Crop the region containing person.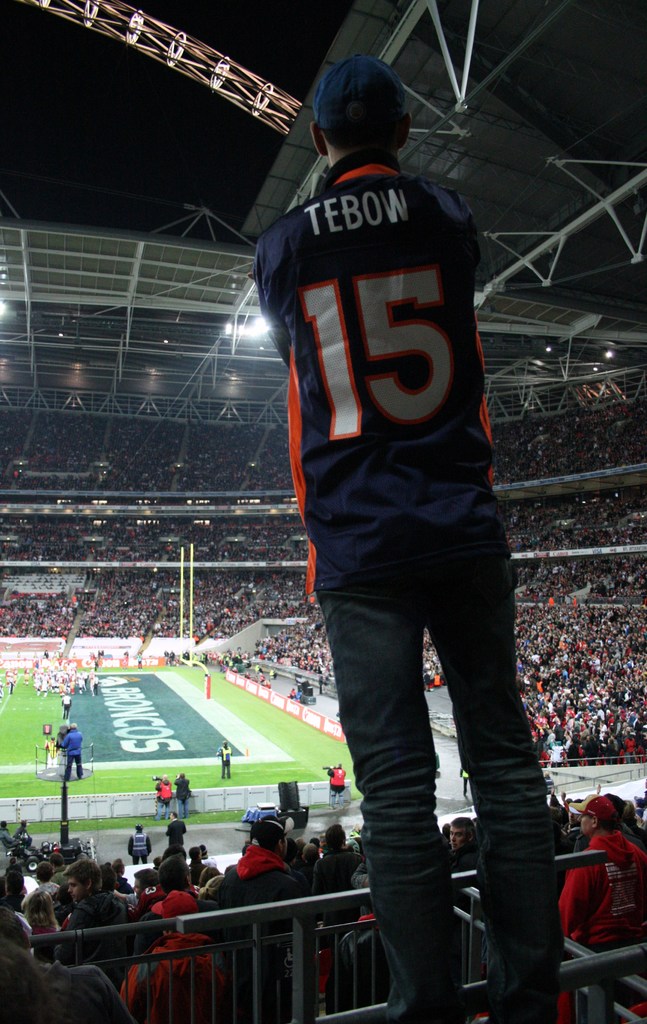
Crop region: <box>172,770,193,817</box>.
